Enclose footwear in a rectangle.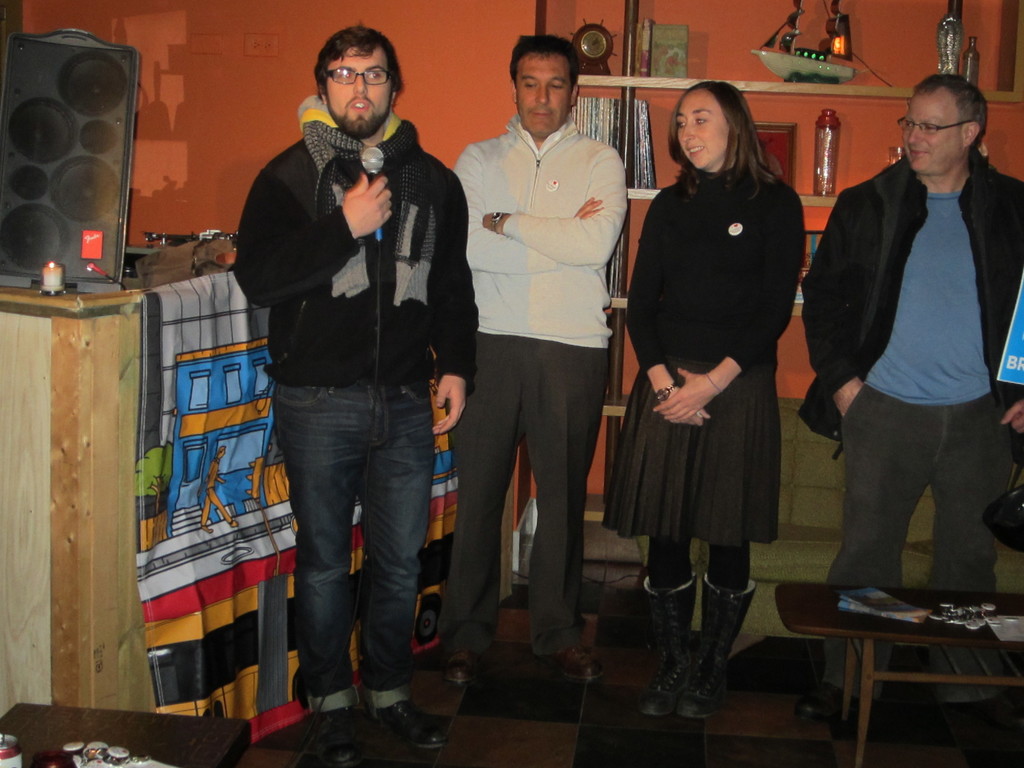
pyautogui.locateOnScreen(945, 691, 1004, 725).
